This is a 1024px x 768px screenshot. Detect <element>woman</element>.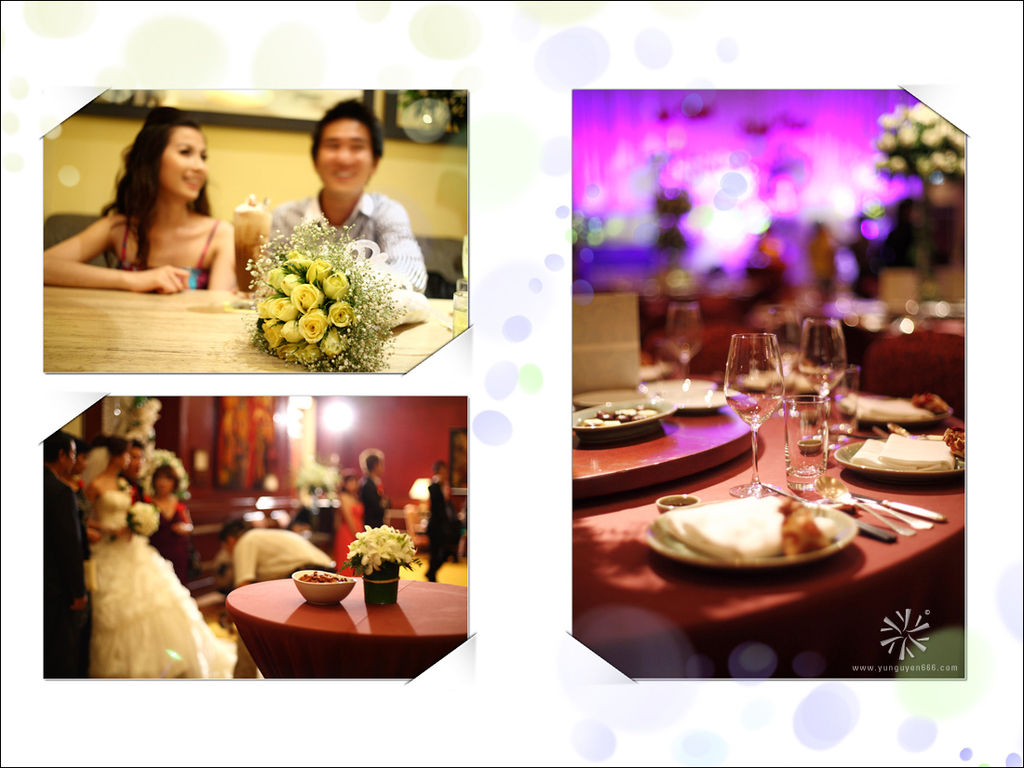
<bbox>79, 438, 235, 679</bbox>.
